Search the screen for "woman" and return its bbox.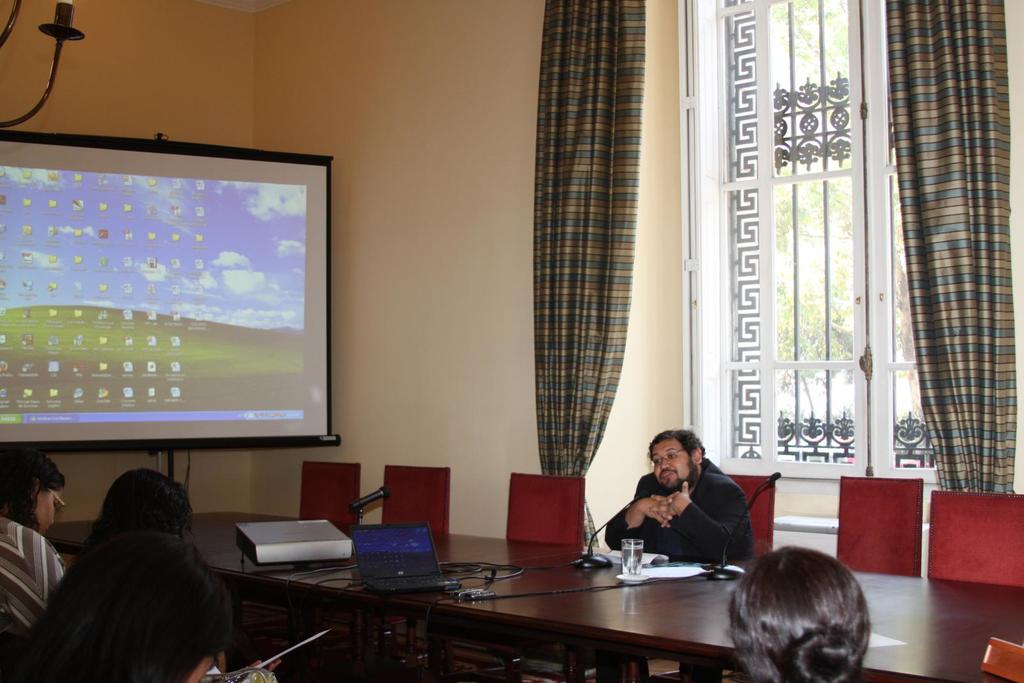
Found: locate(0, 446, 75, 682).
